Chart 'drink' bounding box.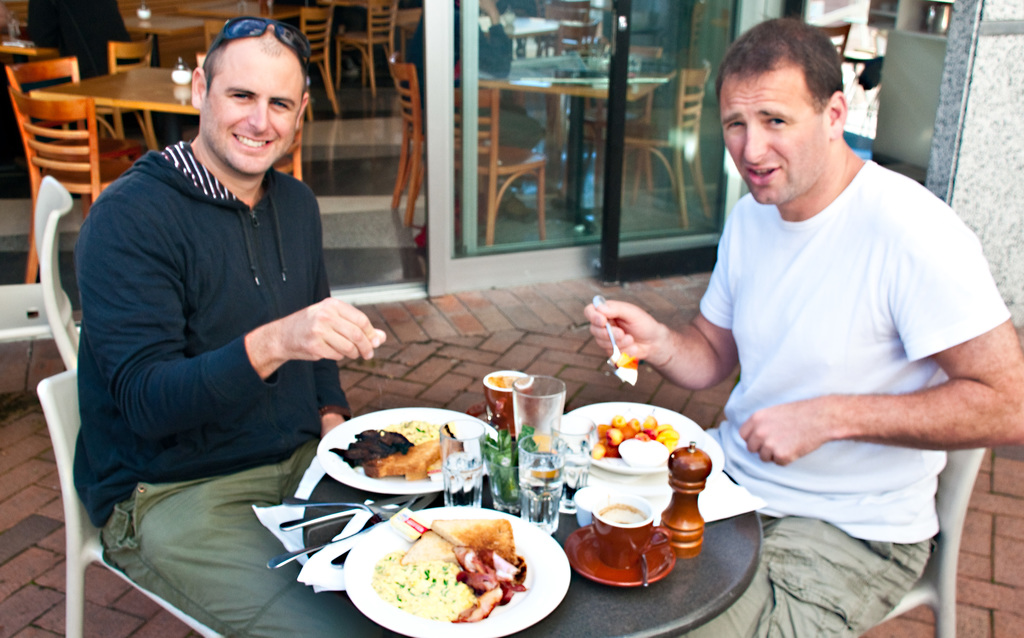
Charted: [x1=445, y1=465, x2=484, y2=515].
